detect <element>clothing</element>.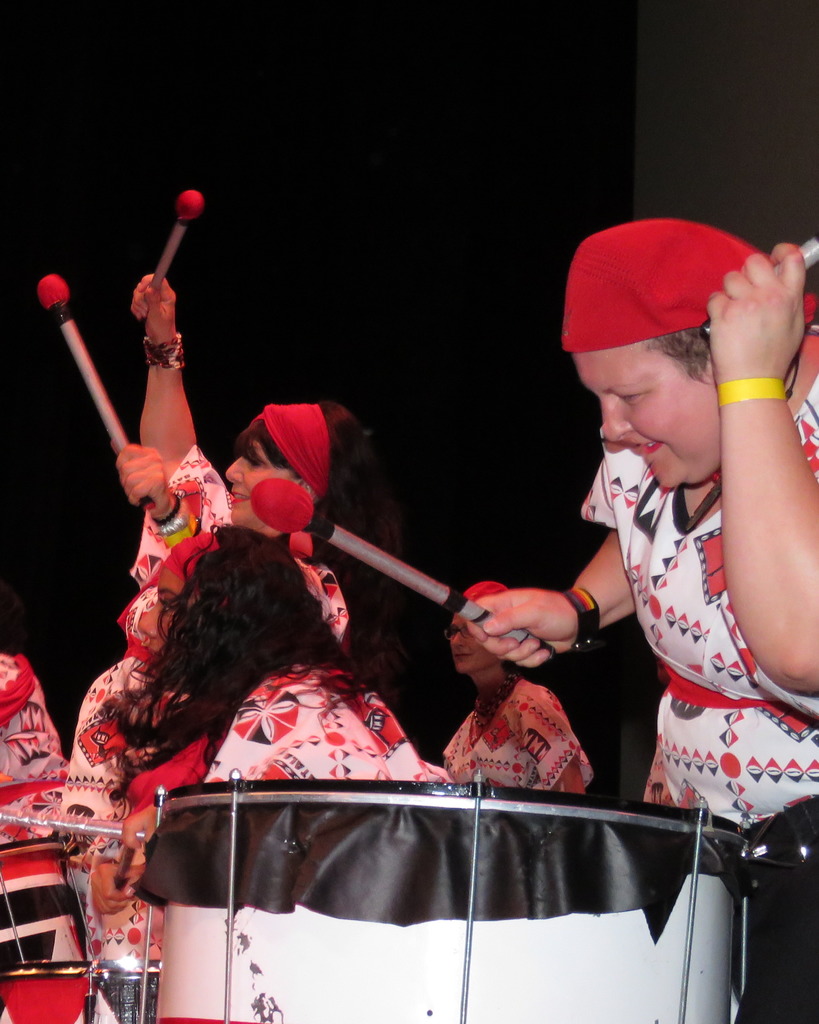
Detected at Rect(207, 668, 443, 785).
